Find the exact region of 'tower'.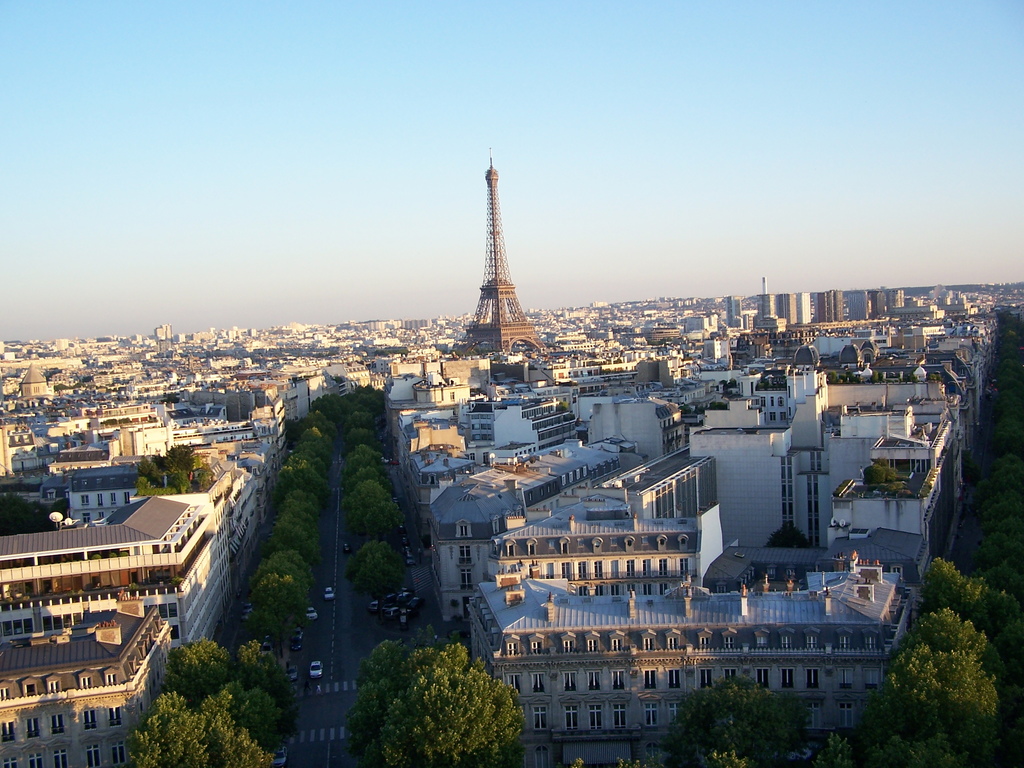
Exact region: (x1=442, y1=163, x2=544, y2=365).
